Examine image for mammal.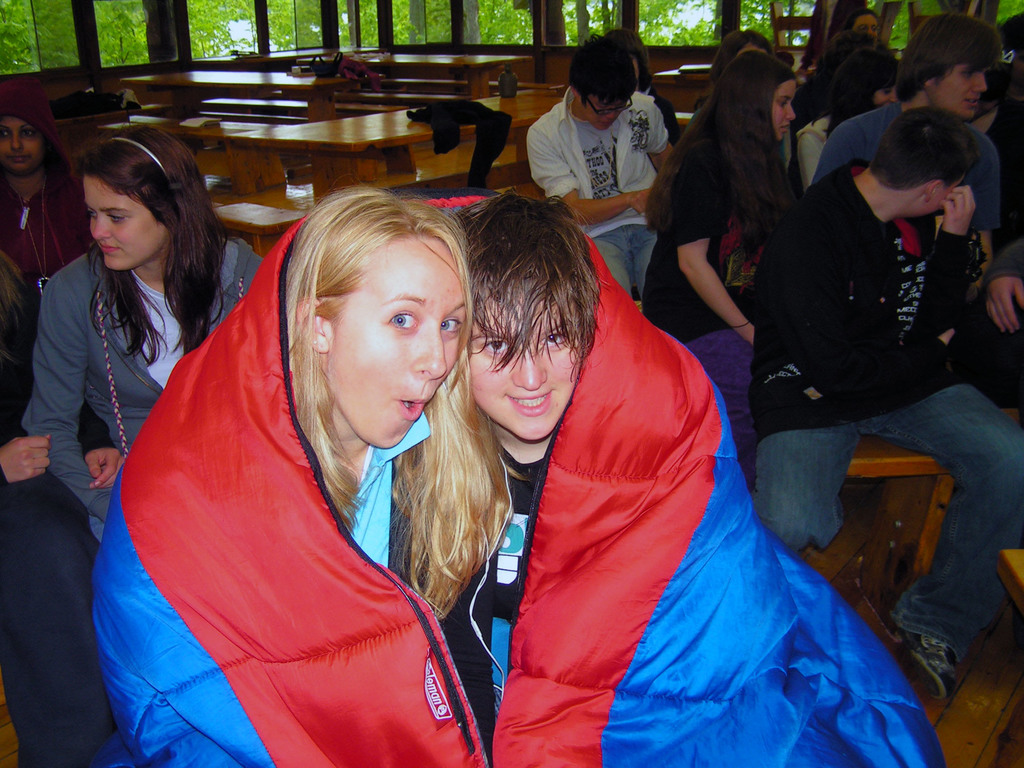
Examination result: (26,124,275,537).
